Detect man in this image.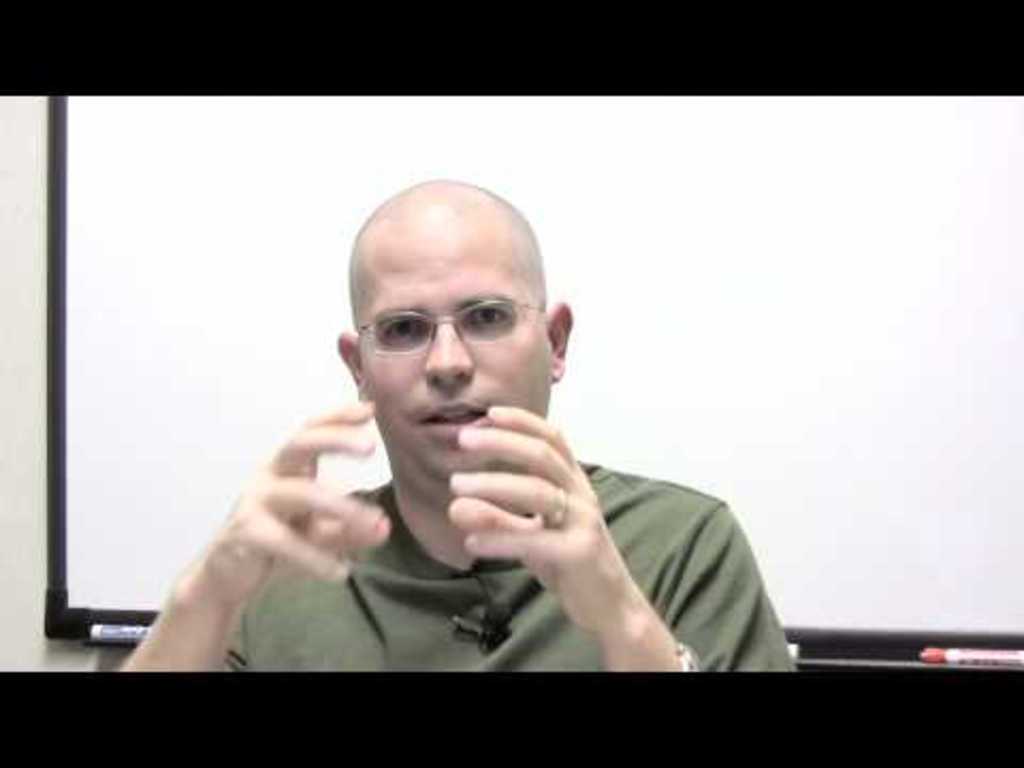
Detection: {"x1": 128, "y1": 156, "x2": 800, "y2": 681}.
